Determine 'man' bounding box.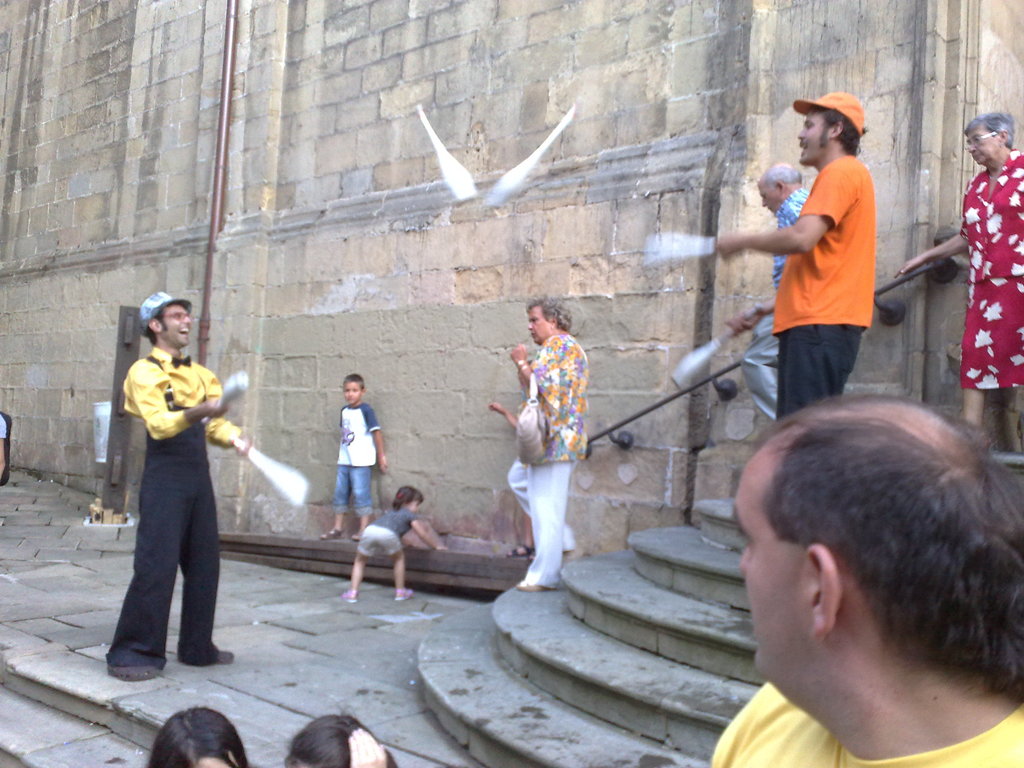
Determined: bbox=(741, 161, 813, 426).
